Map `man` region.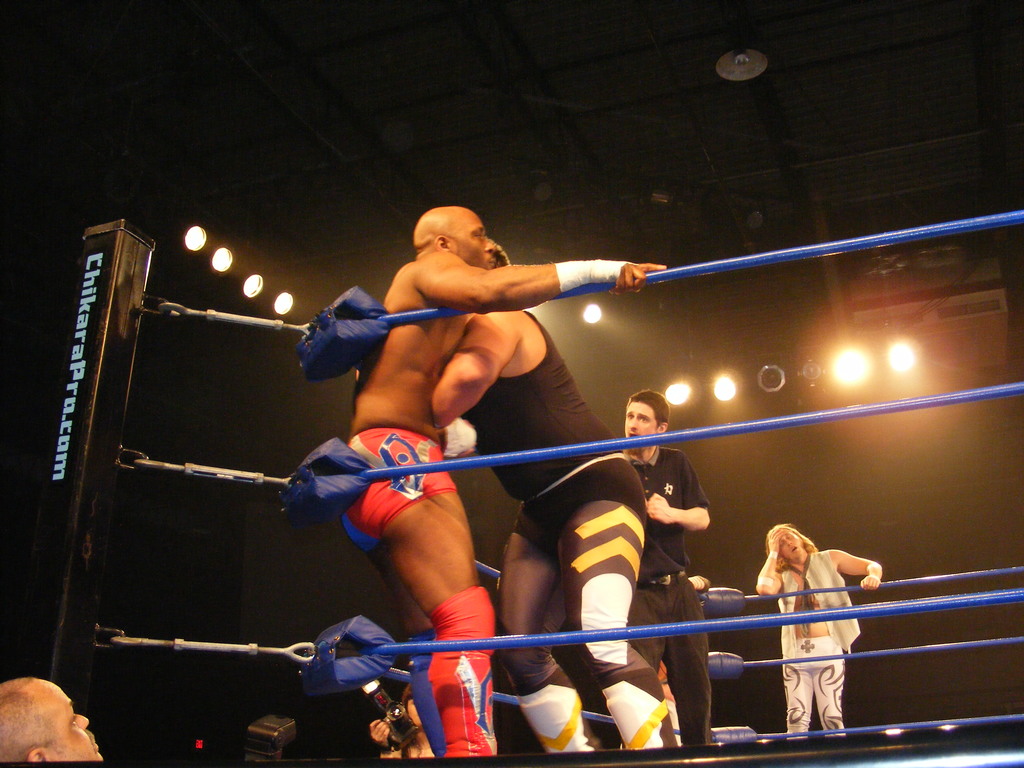
Mapped to {"left": 431, "top": 239, "right": 685, "bottom": 755}.
